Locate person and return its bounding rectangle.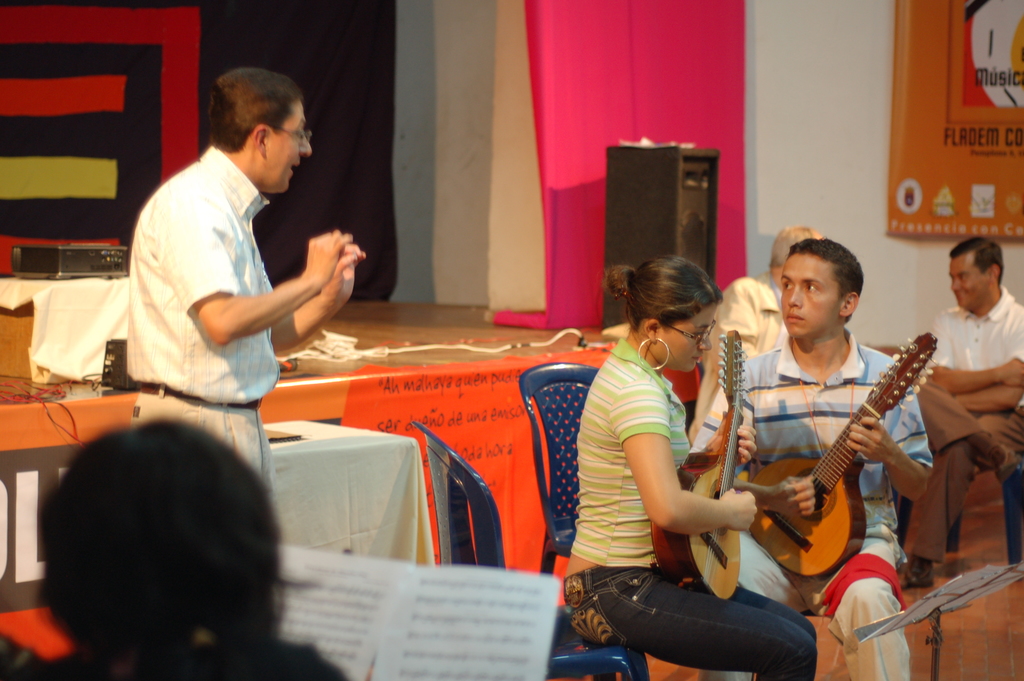
box=[718, 234, 938, 680].
